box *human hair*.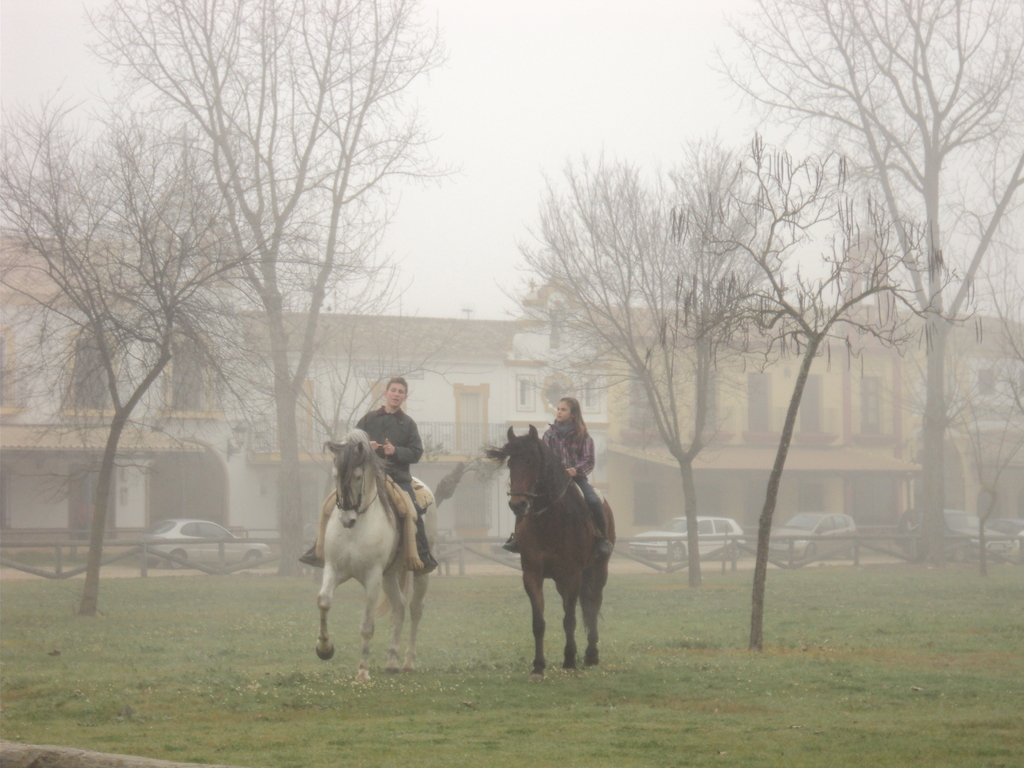
<region>562, 399, 588, 447</region>.
